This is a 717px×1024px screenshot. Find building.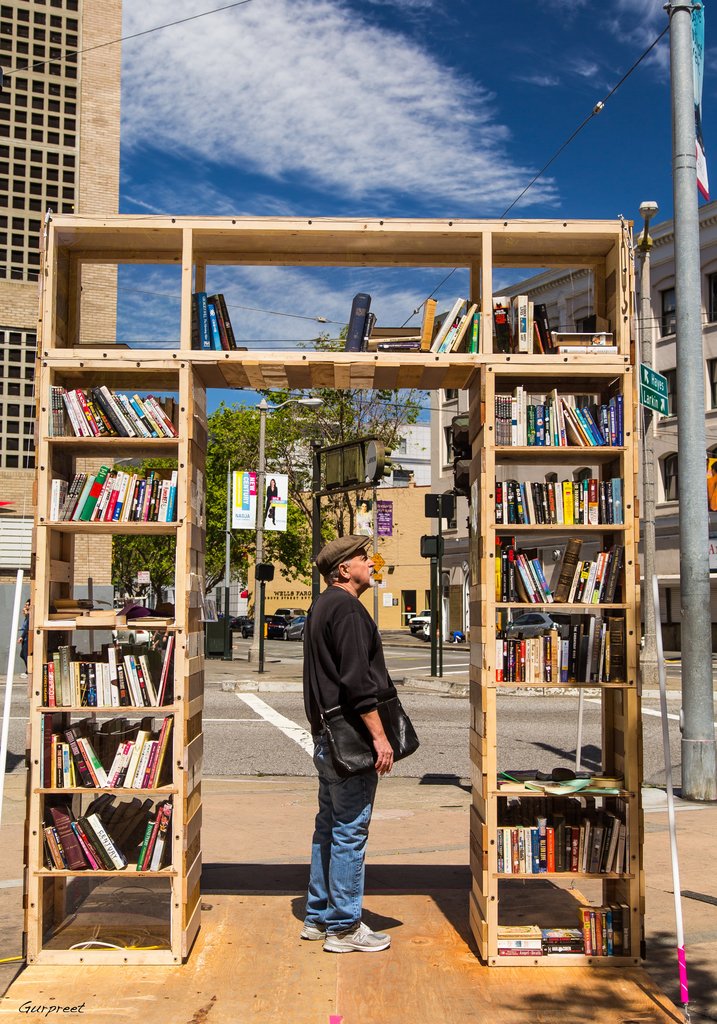
Bounding box: 242,479,445,631.
